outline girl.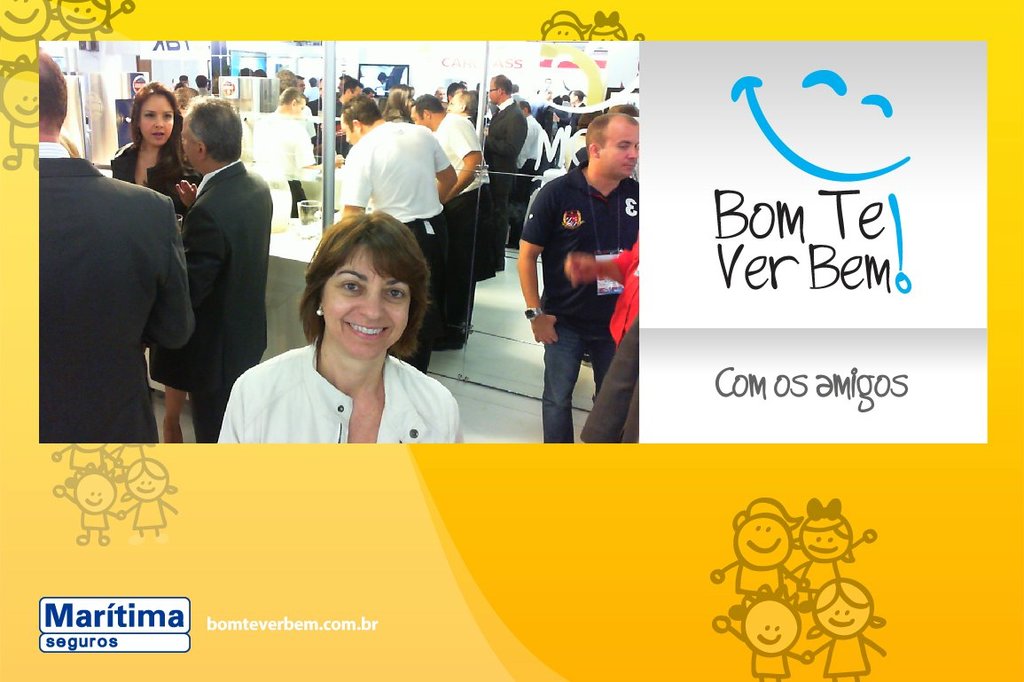
Outline: bbox=[106, 82, 211, 396].
